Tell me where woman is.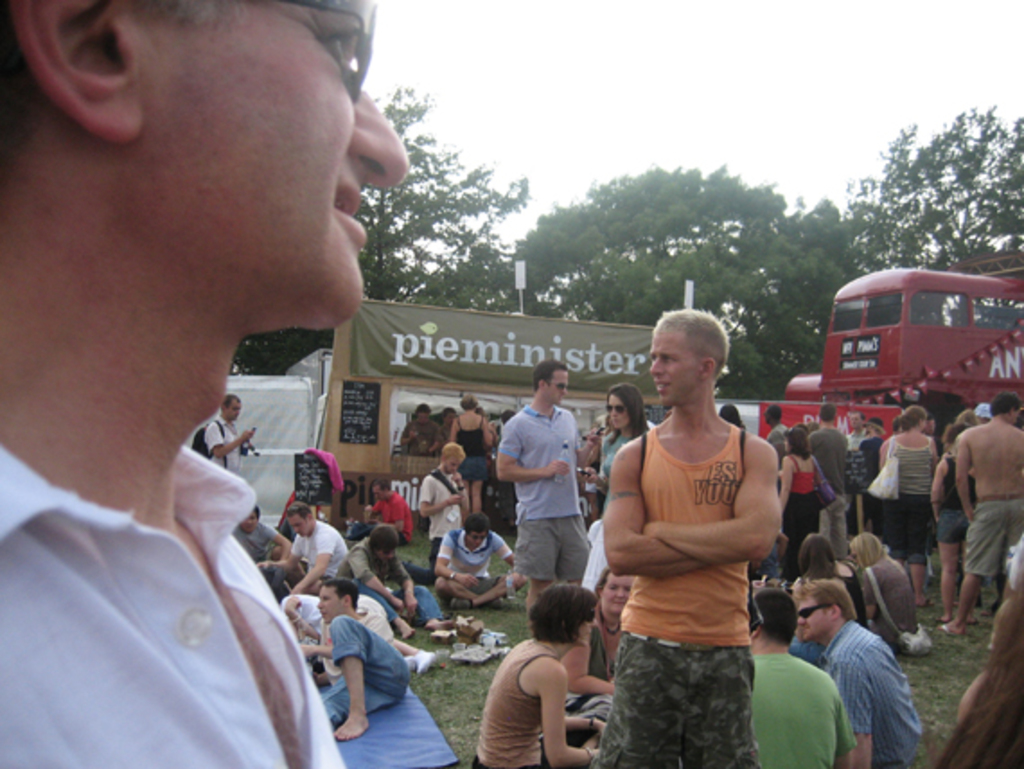
woman is at <box>882,404,943,614</box>.
